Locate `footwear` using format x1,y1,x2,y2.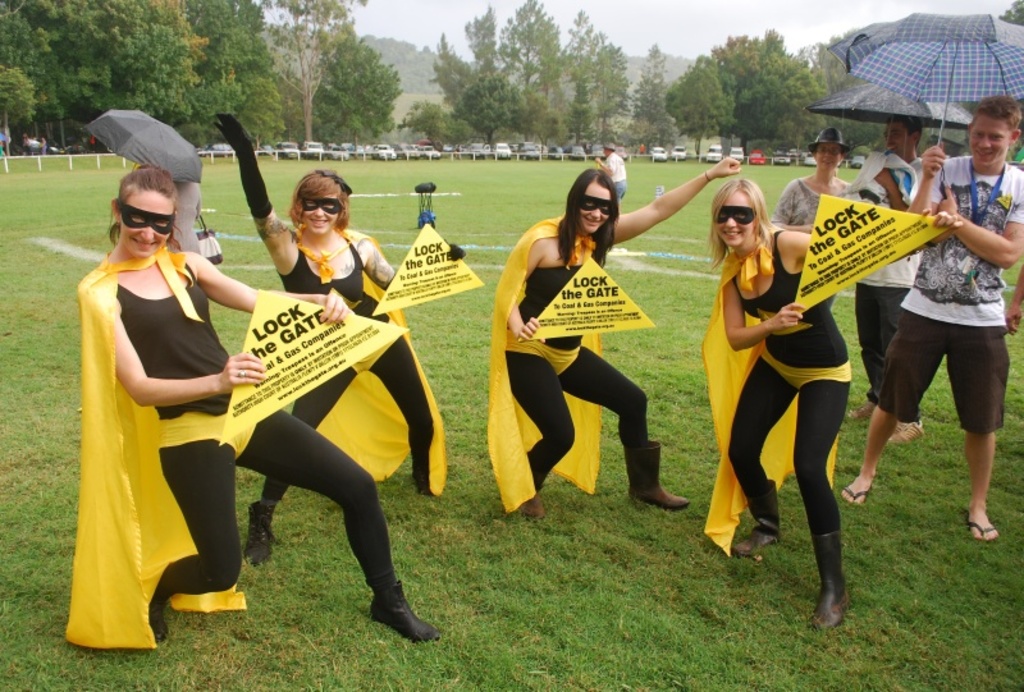
622,440,691,510.
